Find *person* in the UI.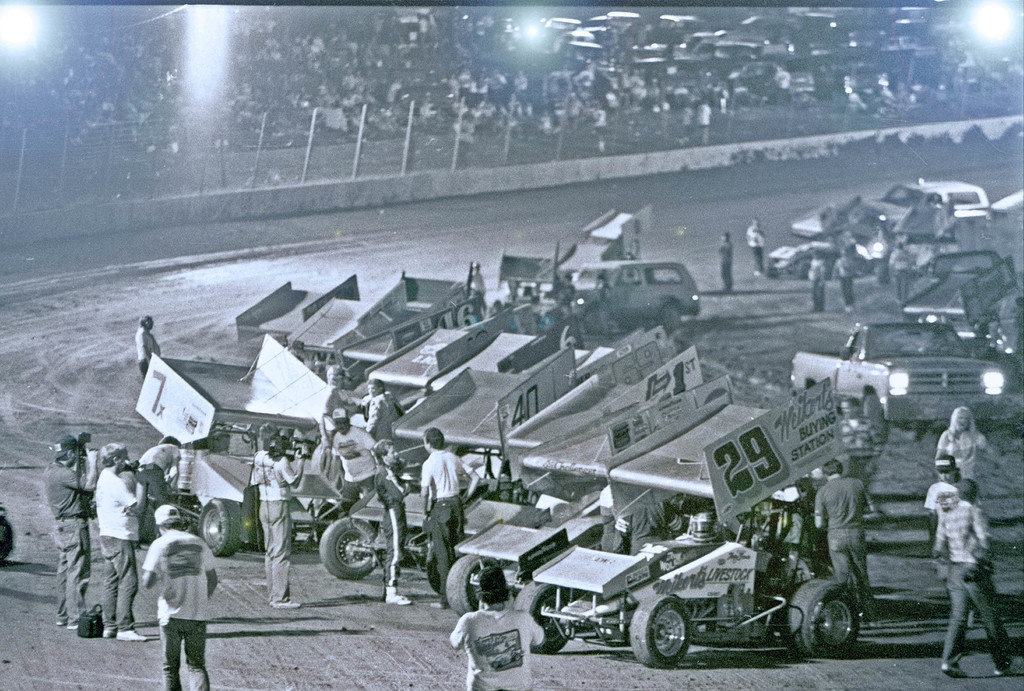
UI element at (138,436,182,544).
